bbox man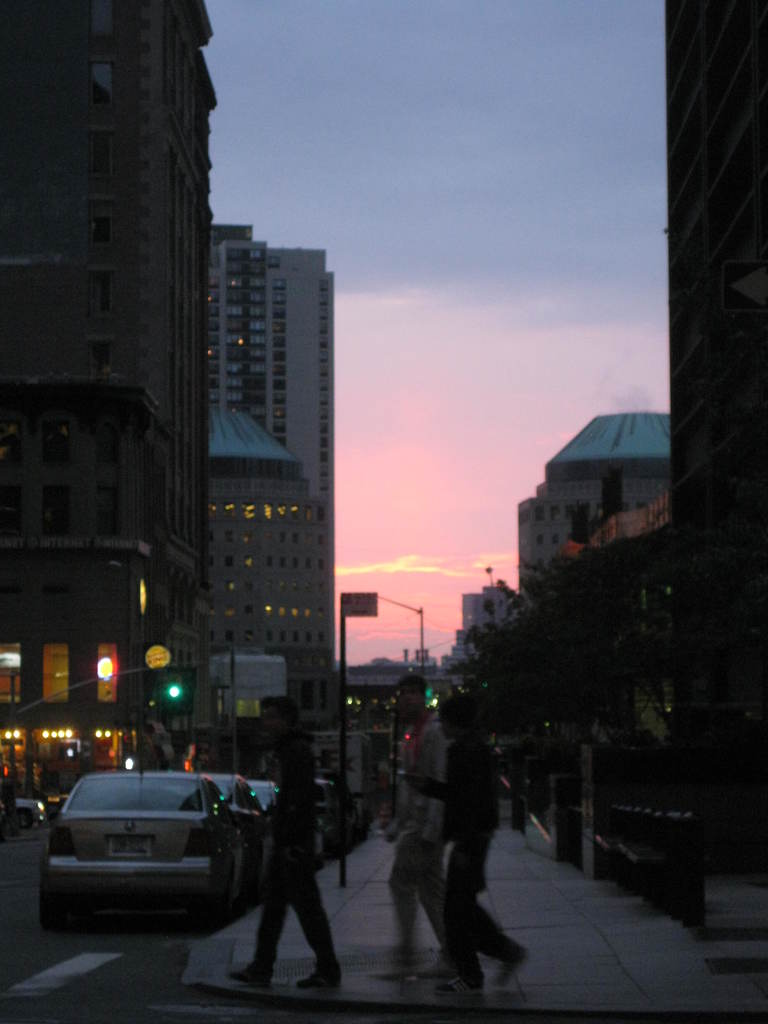
[x1=374, y1=669, x2=448, y2=984]
